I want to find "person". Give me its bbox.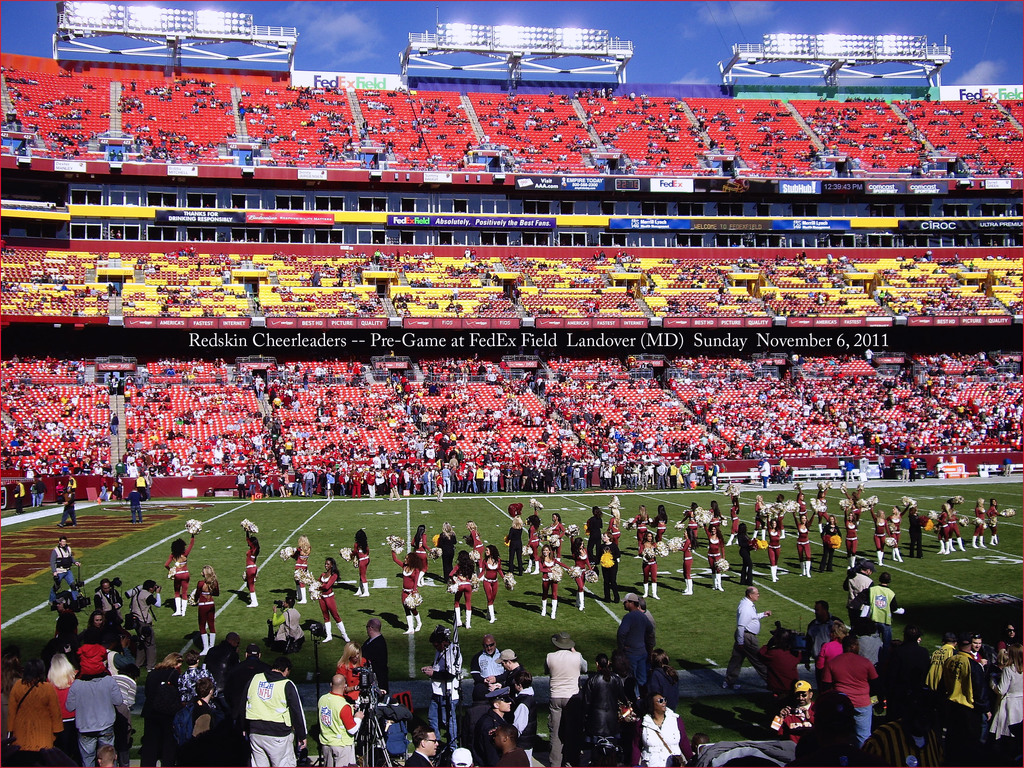
142,467,156,503.
